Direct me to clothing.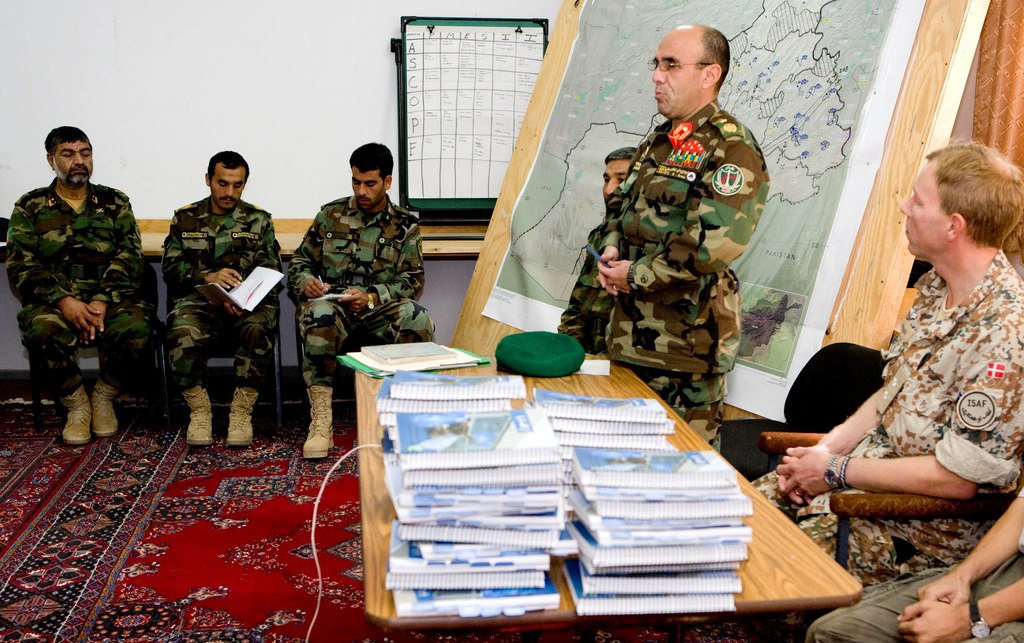
Direction: BBox(285, 189, 430, 391).
